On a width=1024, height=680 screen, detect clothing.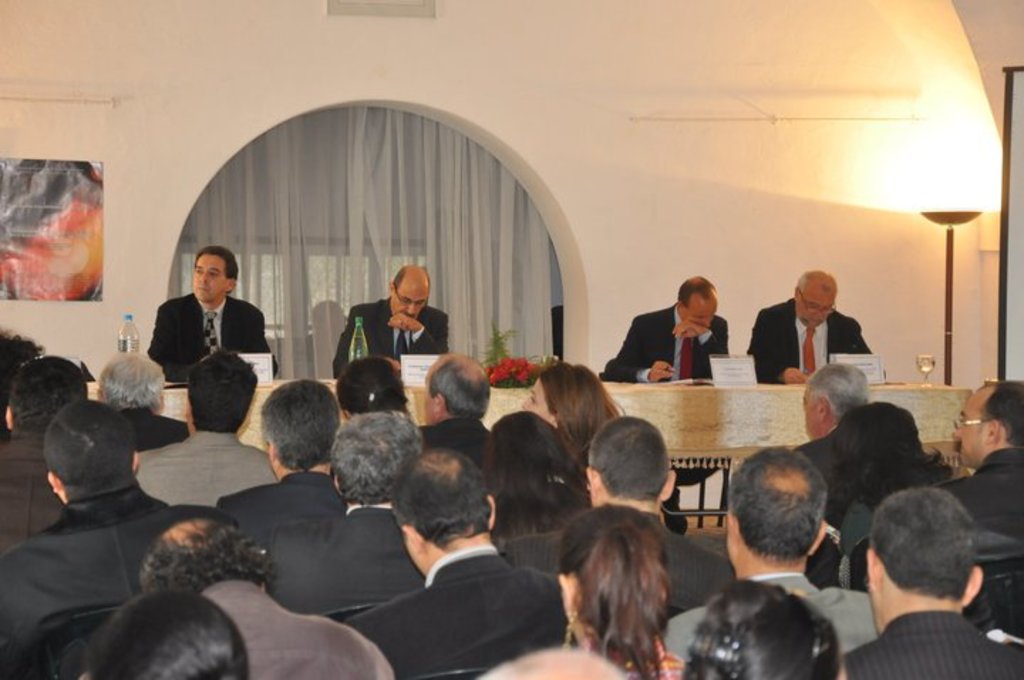
[0,488,175,679].
